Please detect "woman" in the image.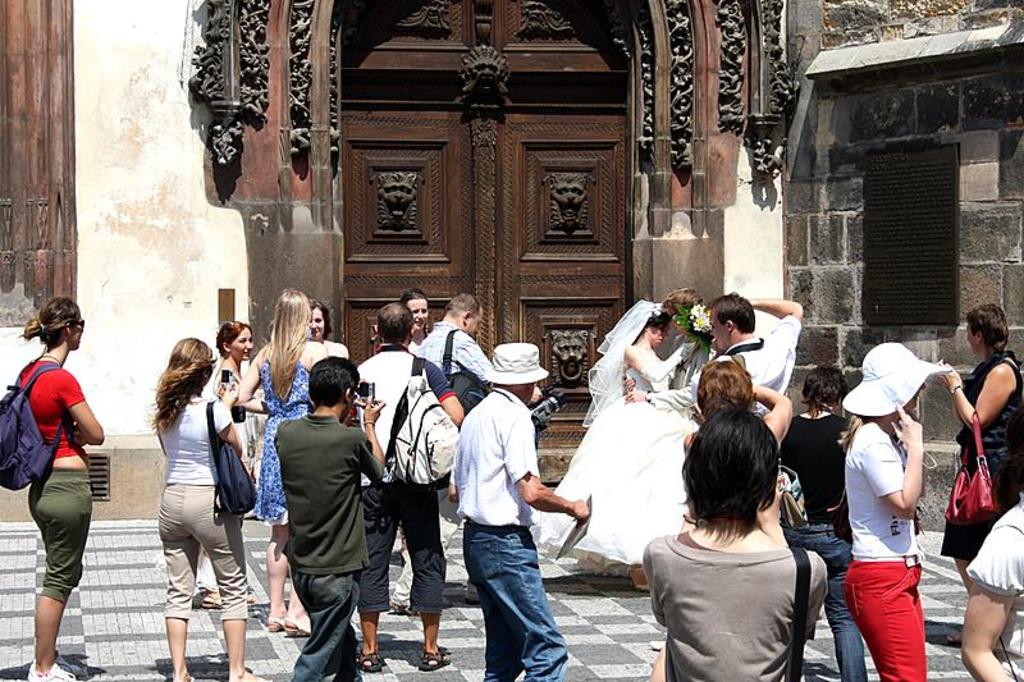
(829, 351, 959, 681).
